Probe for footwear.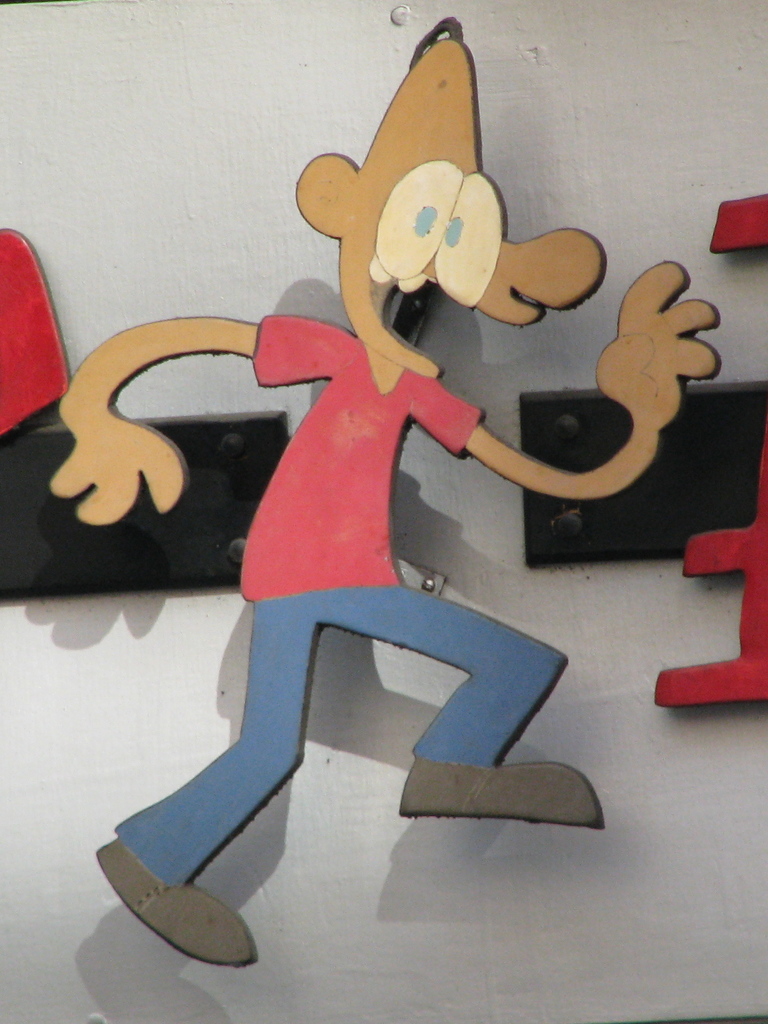
Probe result: x1=406, y1=740, x2=595, y2=853.
